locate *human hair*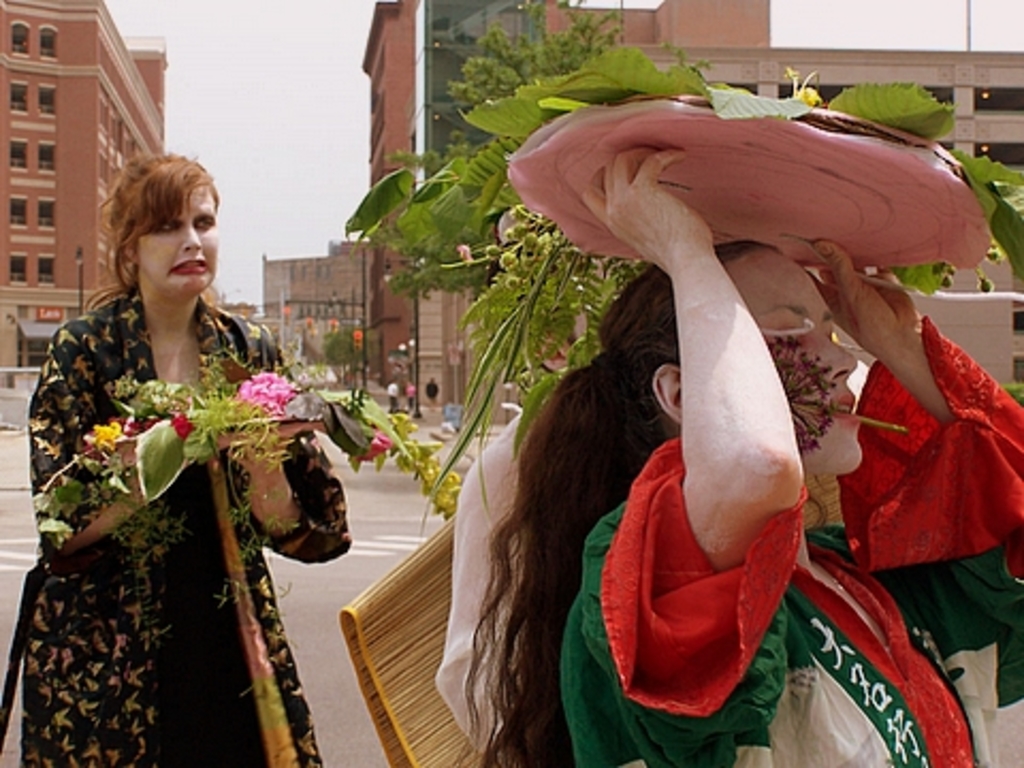
(x1=459, y1=241, x2=777, y2=766)
